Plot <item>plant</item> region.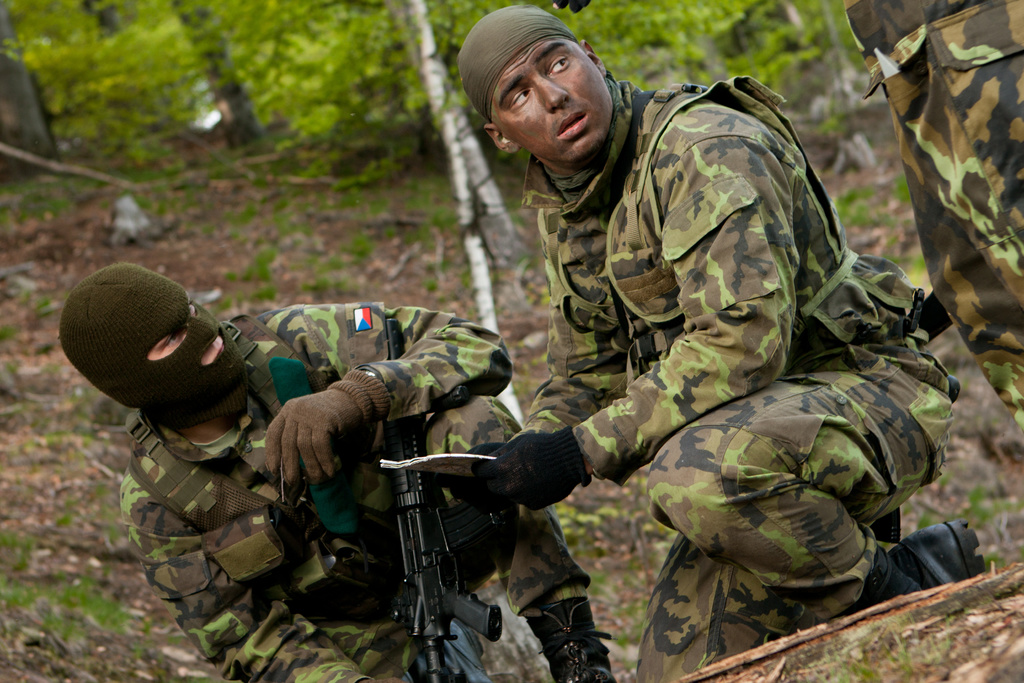
Plotted at 911, 248, 933, 280.
